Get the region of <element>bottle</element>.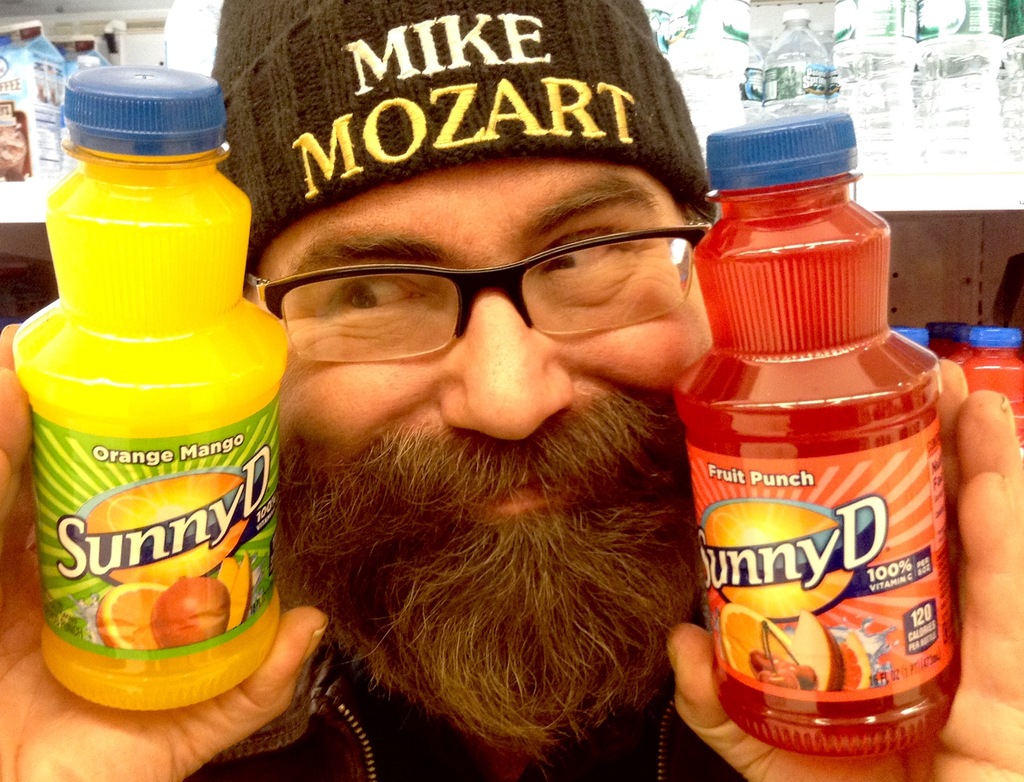
(x1=829, y1=0, x2=916, y2=172).
